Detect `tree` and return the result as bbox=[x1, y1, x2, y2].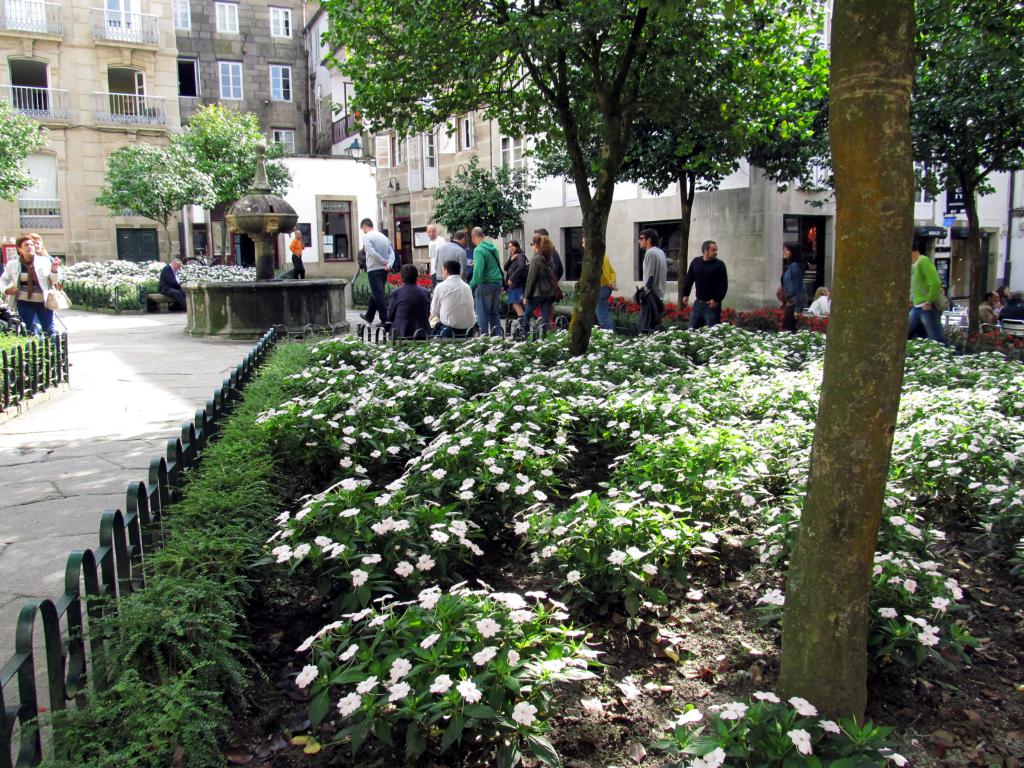
bbox=[0, 98, 49, 208].
